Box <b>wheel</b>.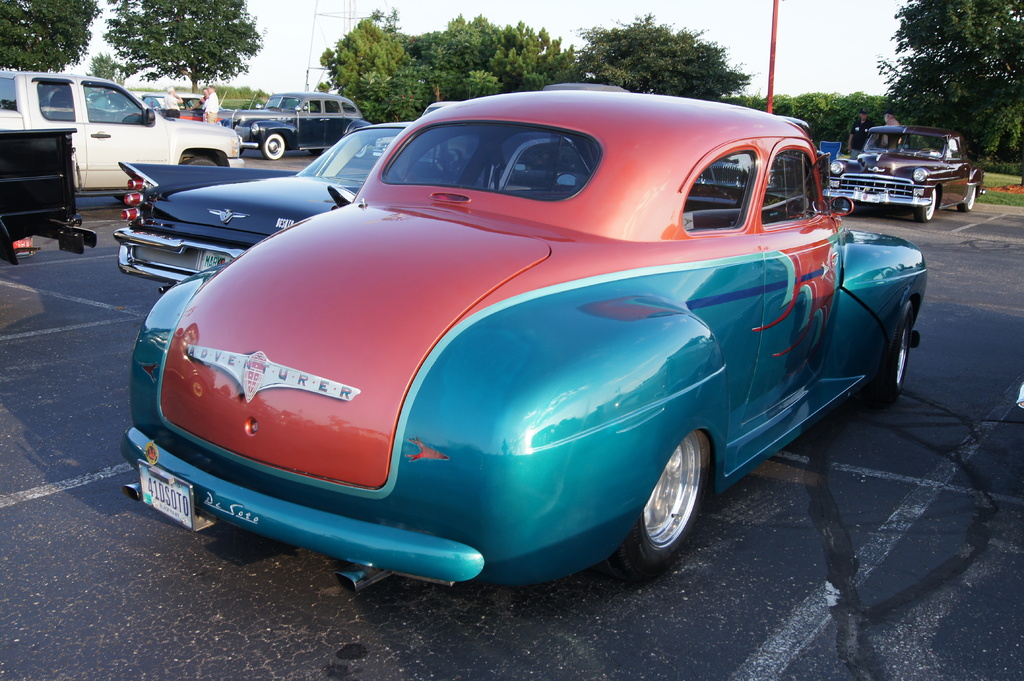
[left=876, top=300, right=911, bottom=401].
